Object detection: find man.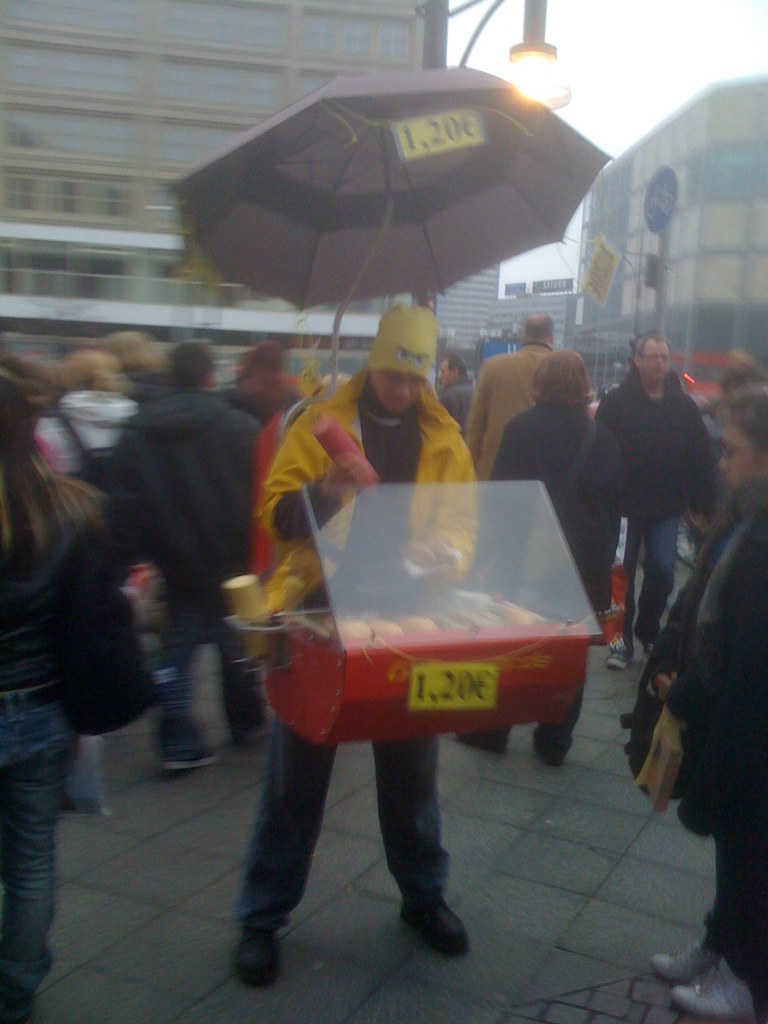
left=472, top=308, right=569, bottom=487.
